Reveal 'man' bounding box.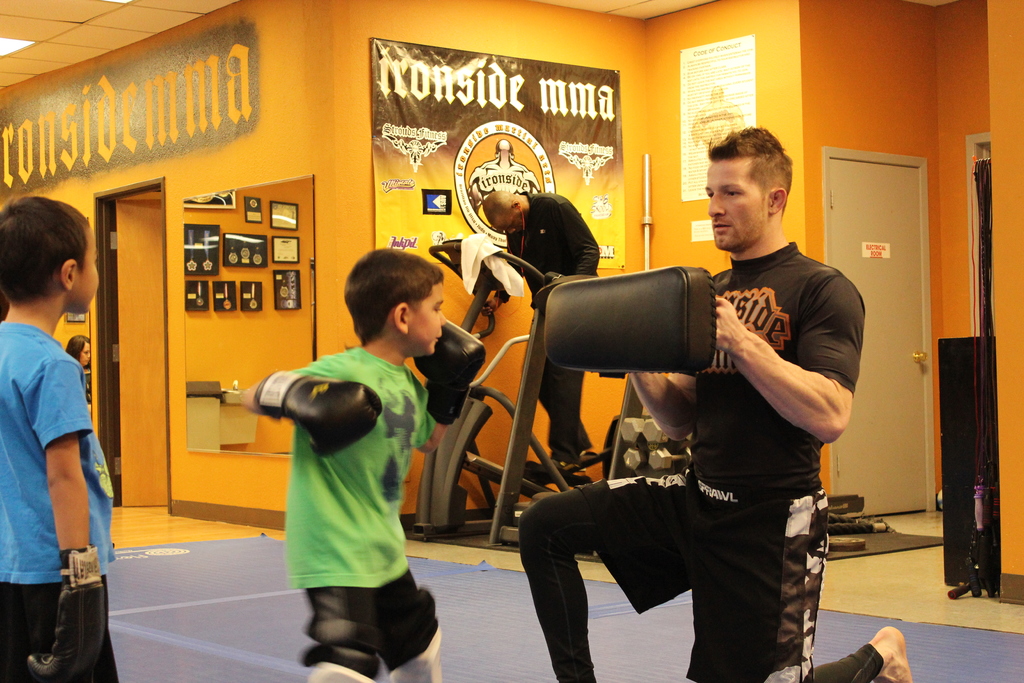
Revealed: [472,188,604,470].
